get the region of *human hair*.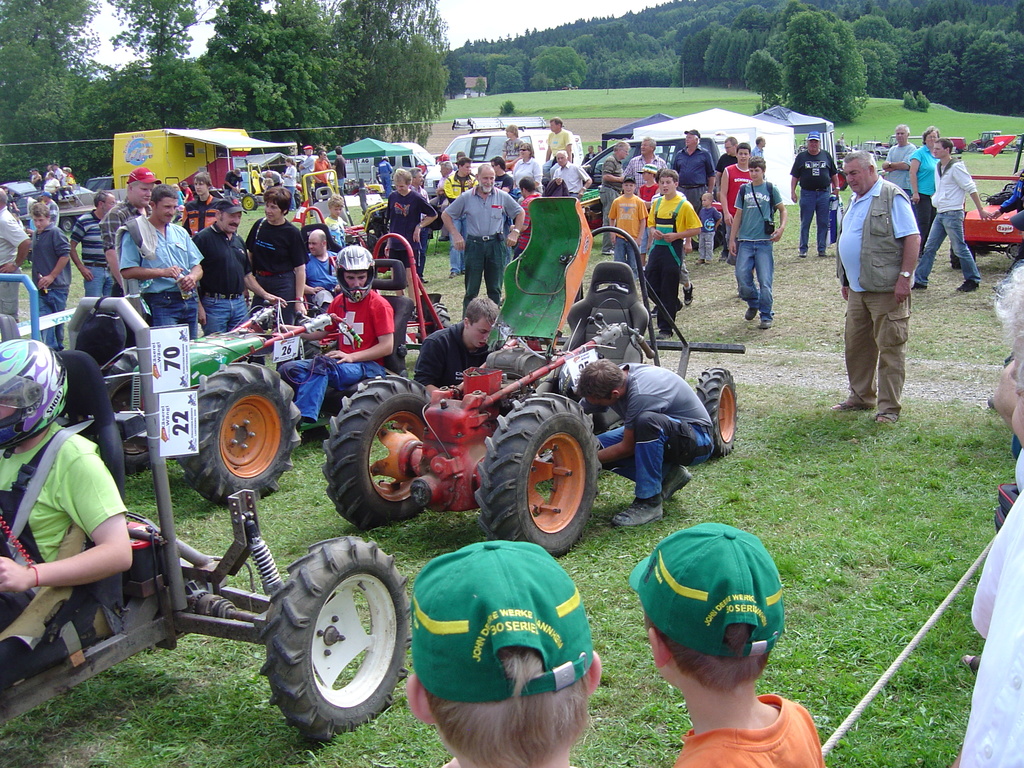
x1=285 y1=157 x2=295 y2=164.
